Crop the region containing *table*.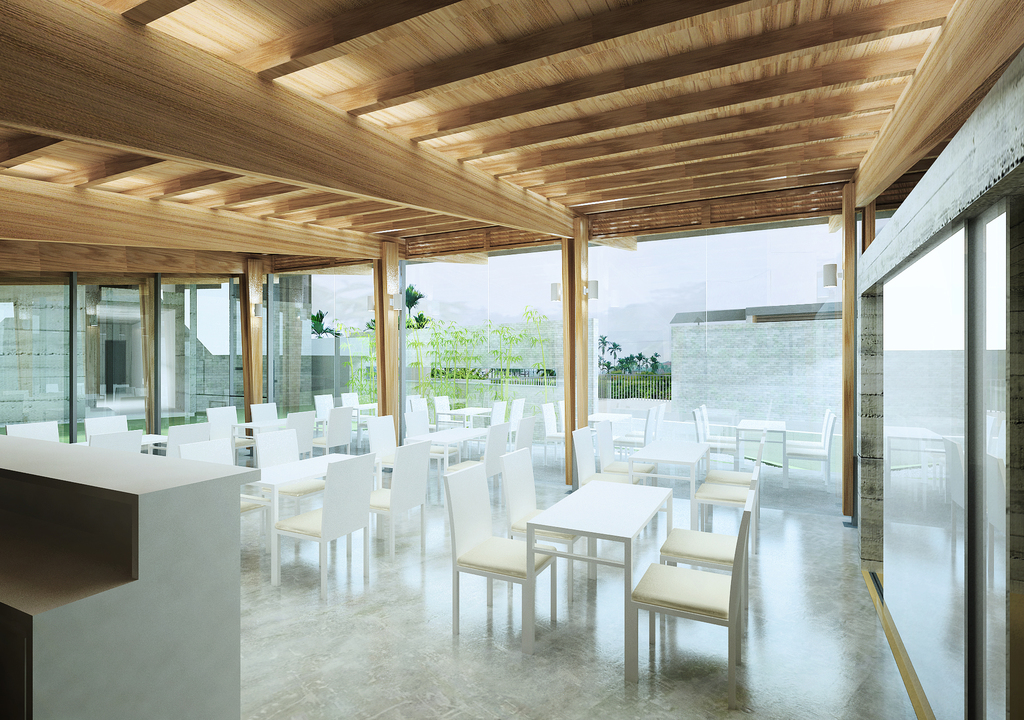
Crop region: bbox=(588, 404, 627, 442).
